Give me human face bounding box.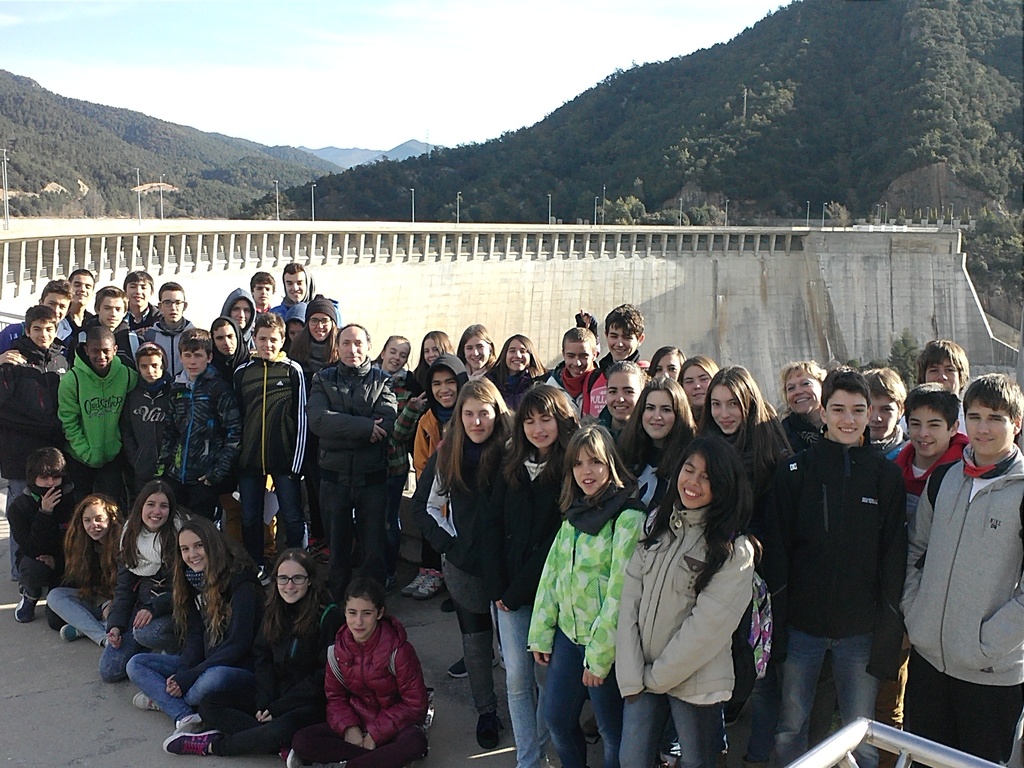
locate(646, 351, 679, 381).
